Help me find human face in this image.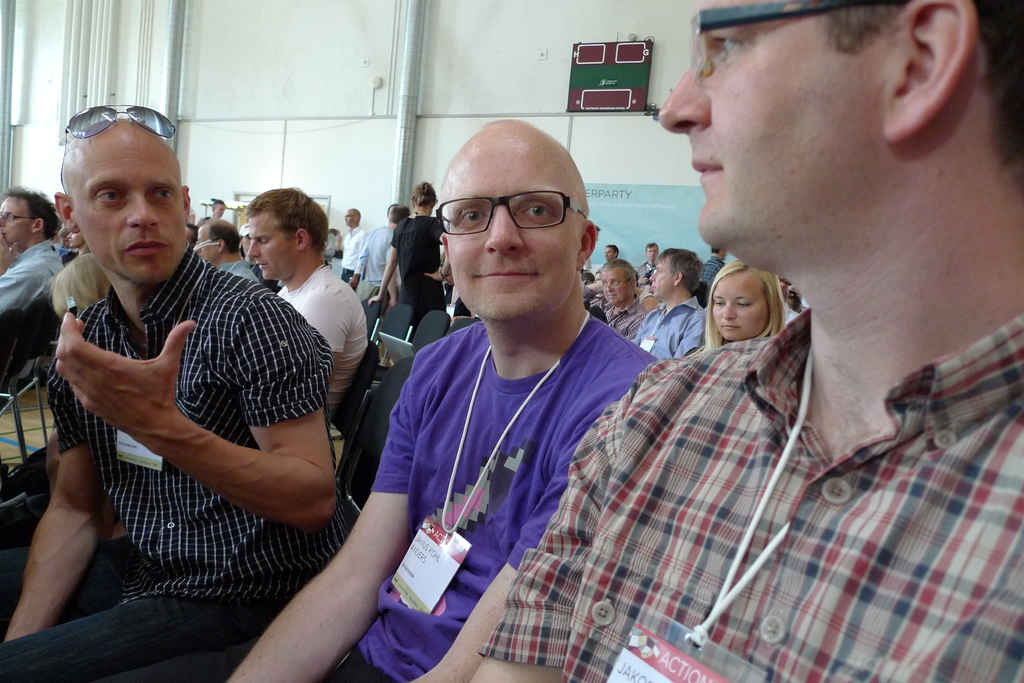
Found it: bbox(444, 130, 587, 323).
